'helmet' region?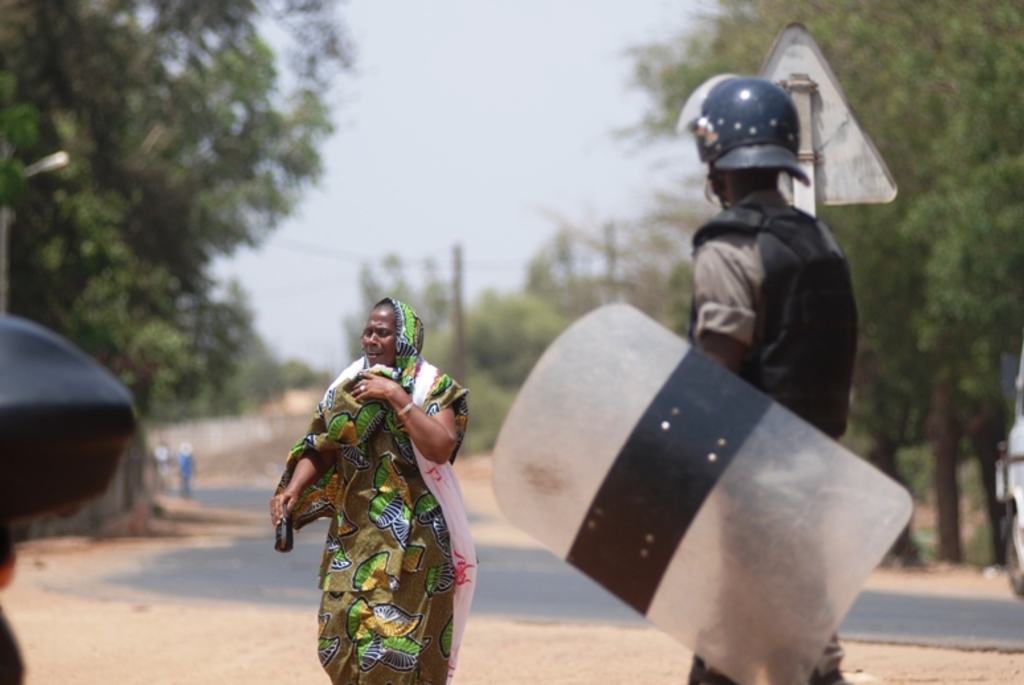
696 69 822 213
